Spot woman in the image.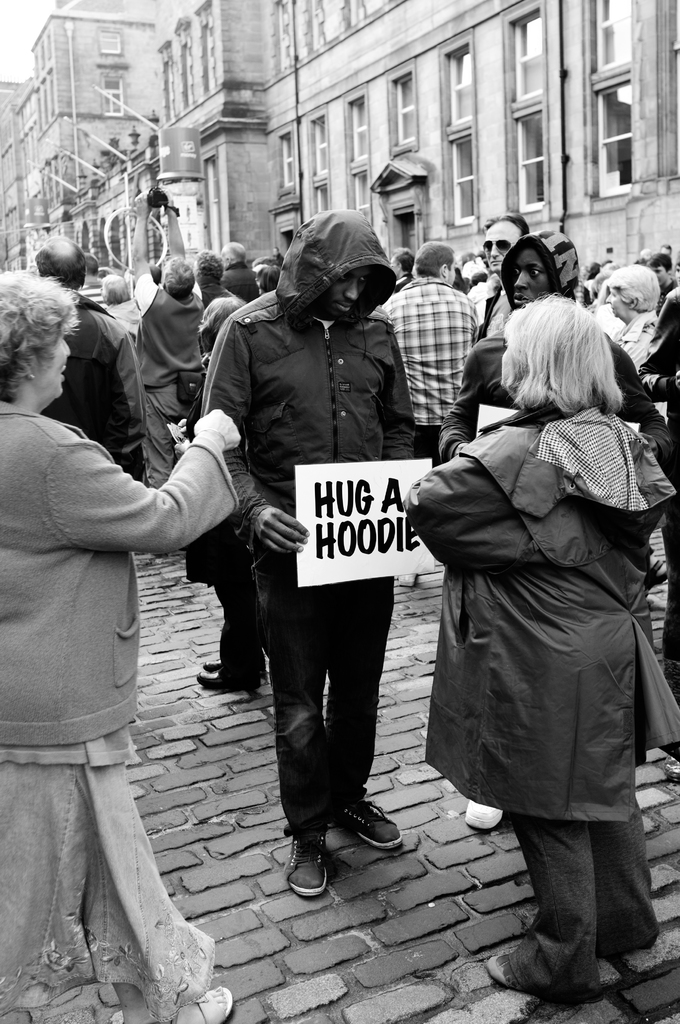
woman found at l=0, t=261, r=248, b=1023.
